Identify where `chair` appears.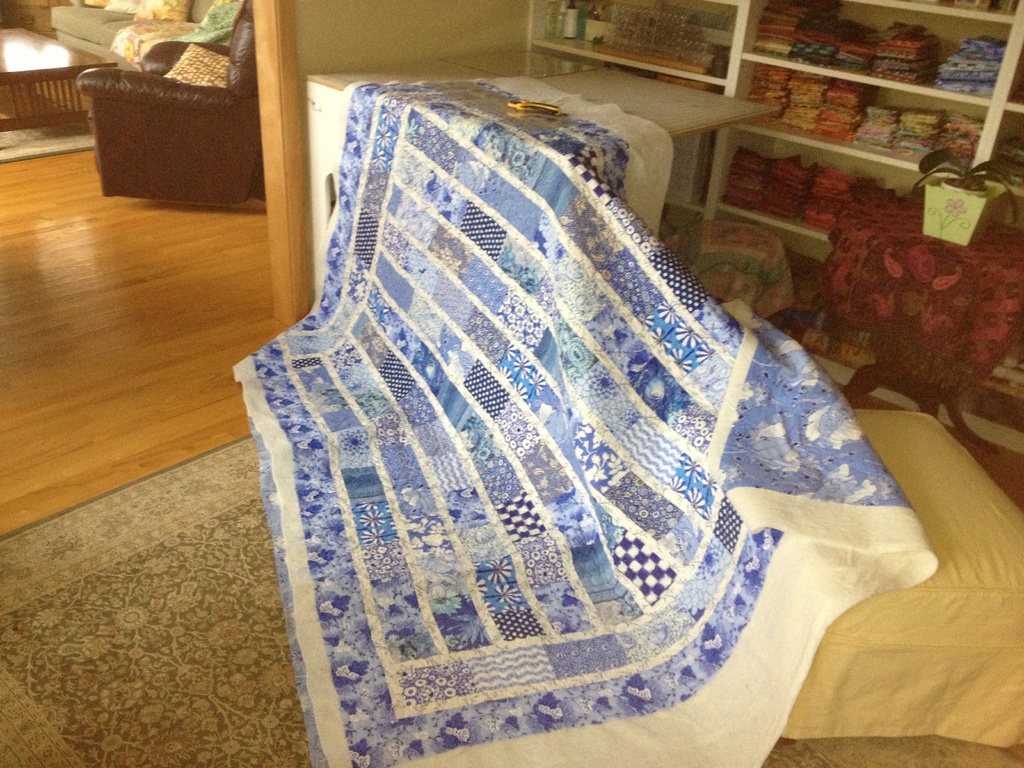
Appears at left=65, top=4, right=261, bottom=210.
